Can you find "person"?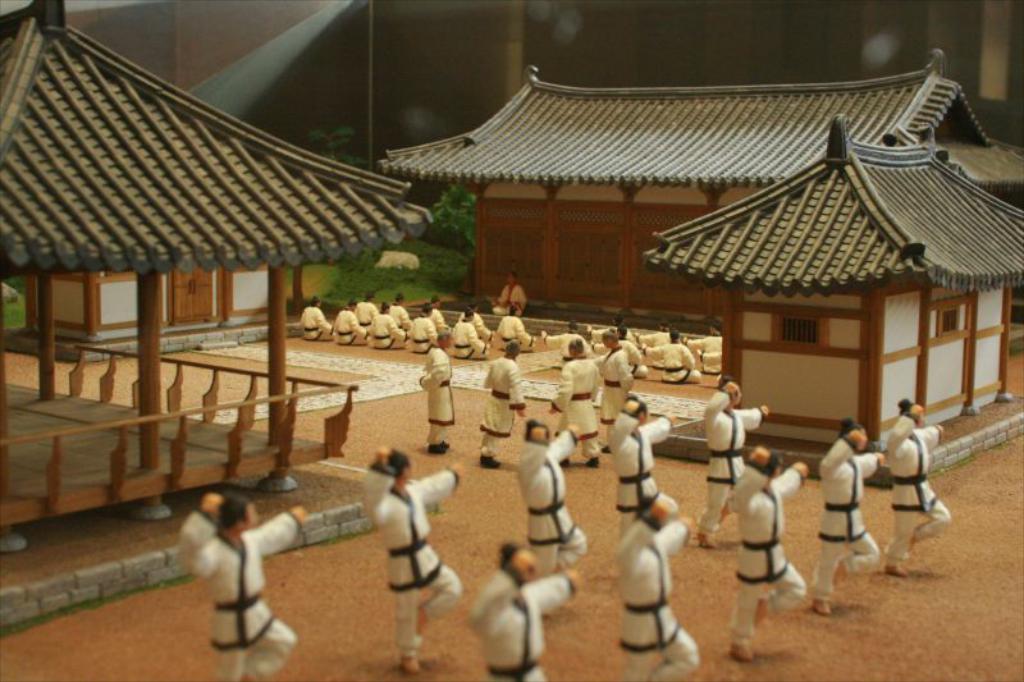
Yes, bounding box: <region>879, 400, 948, 577</region>.
